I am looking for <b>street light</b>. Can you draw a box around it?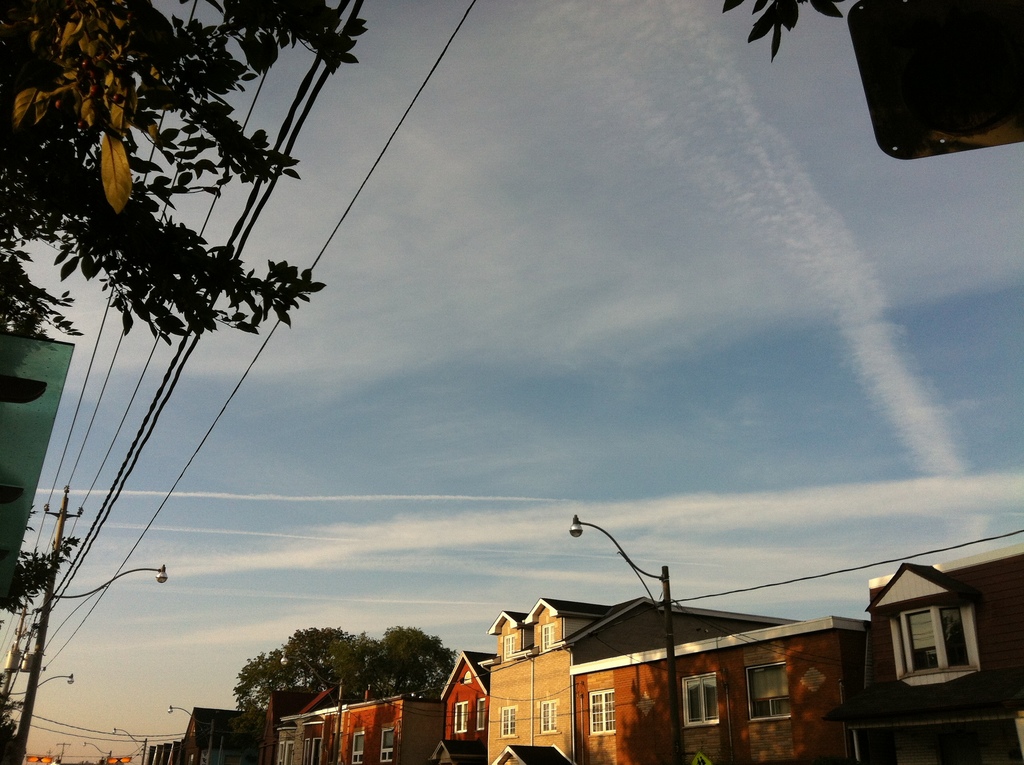
Sure, the bounding box is bbox=[111, 727, 153, 758].
